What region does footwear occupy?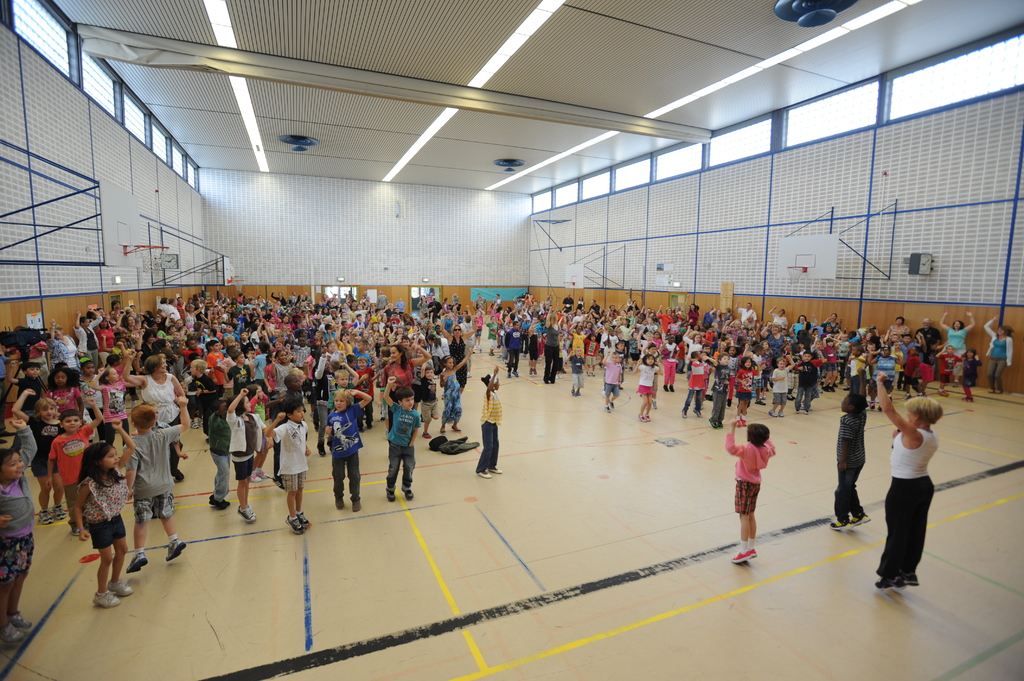
[left=961, top=396, right=972, bottom=404].
